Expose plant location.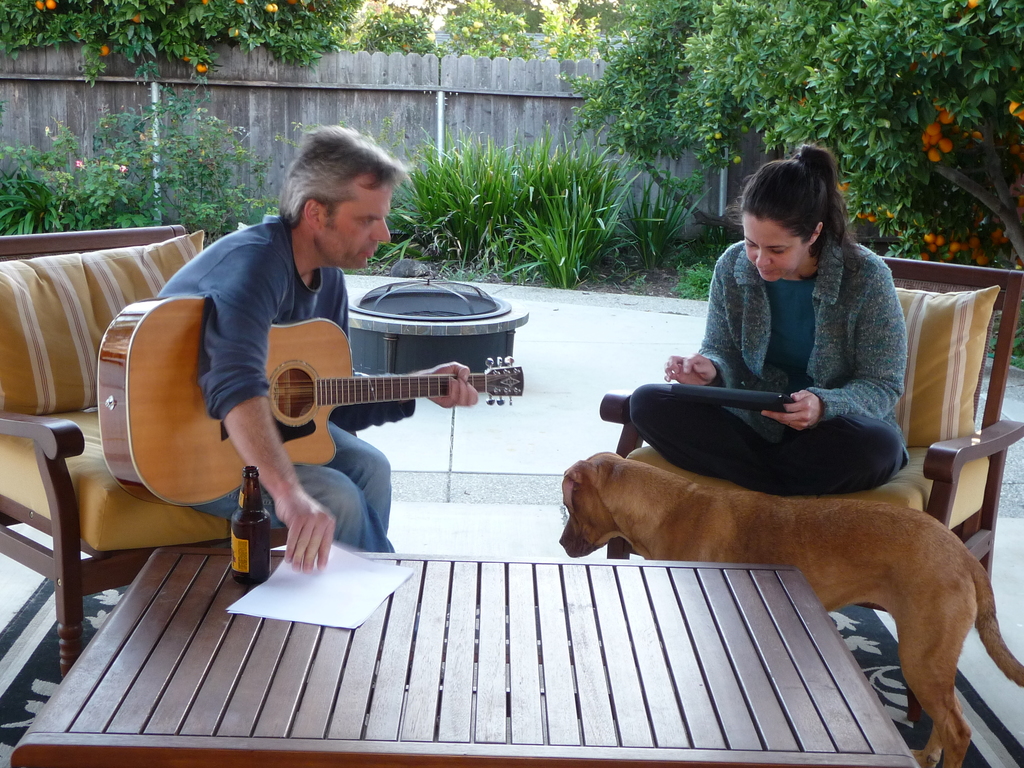
Exposed at [990,319,1023,373].
